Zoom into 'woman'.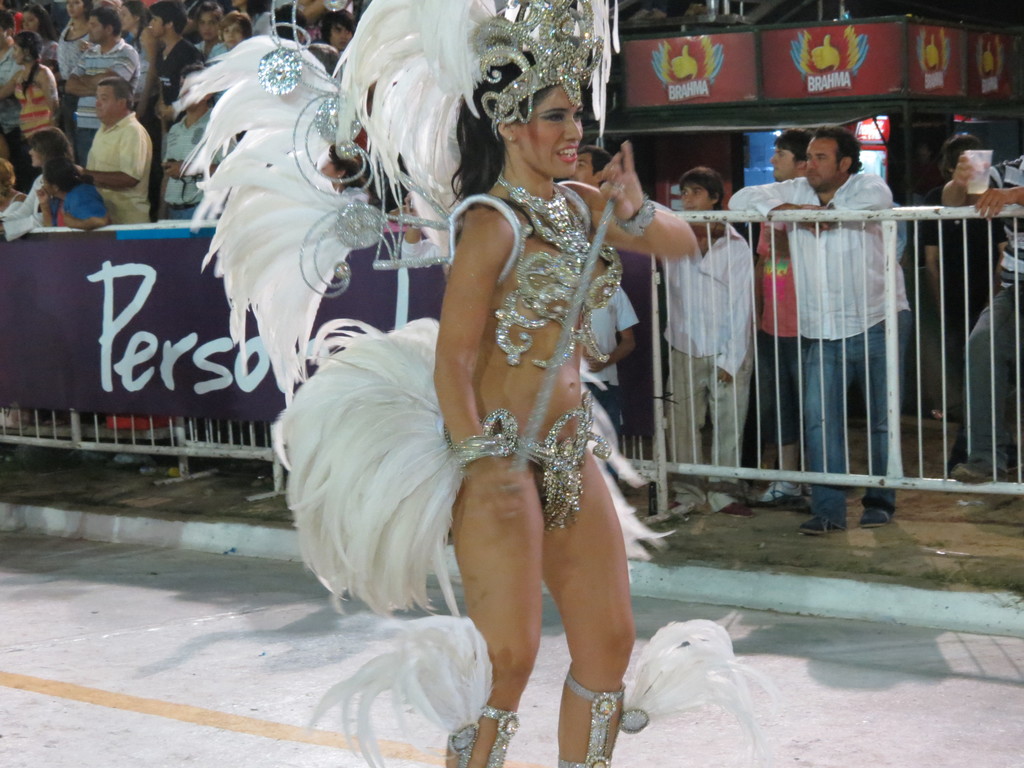
Zoom target: {"left": 214, "top": 11, "right": 255, "bottom": 60}.
